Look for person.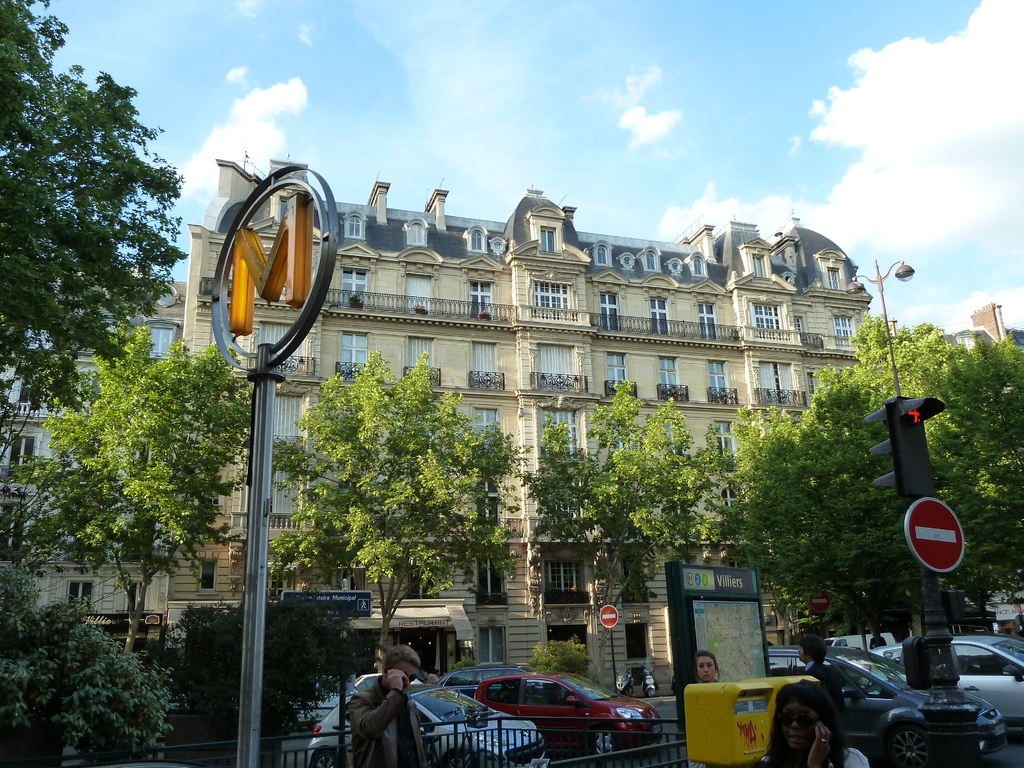
Found: detection(791, 632, 849, 721).
